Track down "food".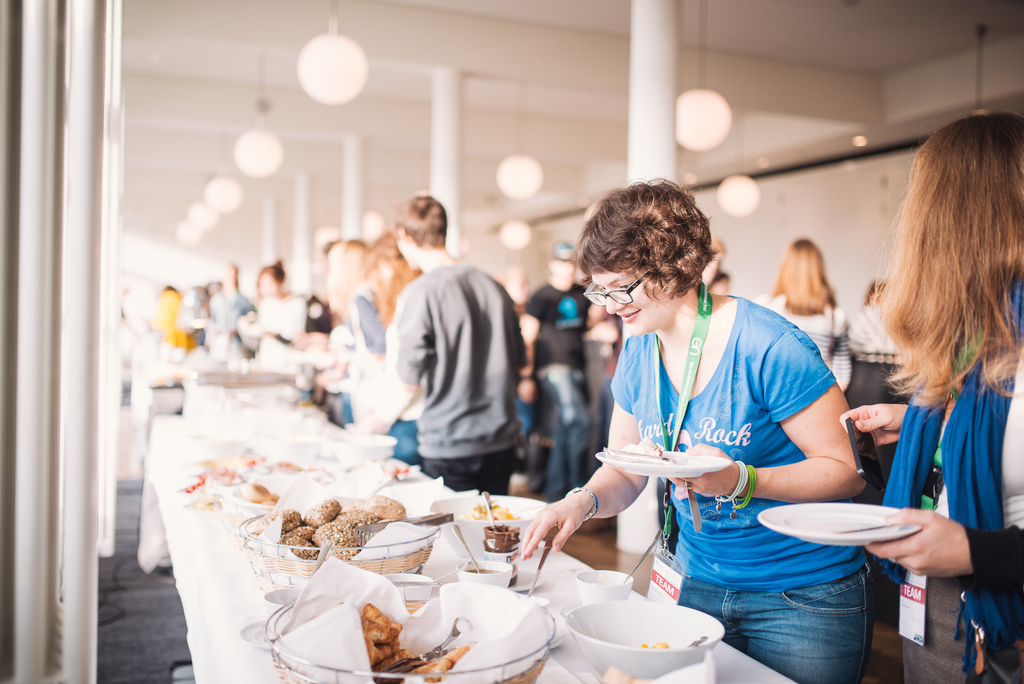
Tracked to x1=270, y1=494, x2=416, y2=575.
